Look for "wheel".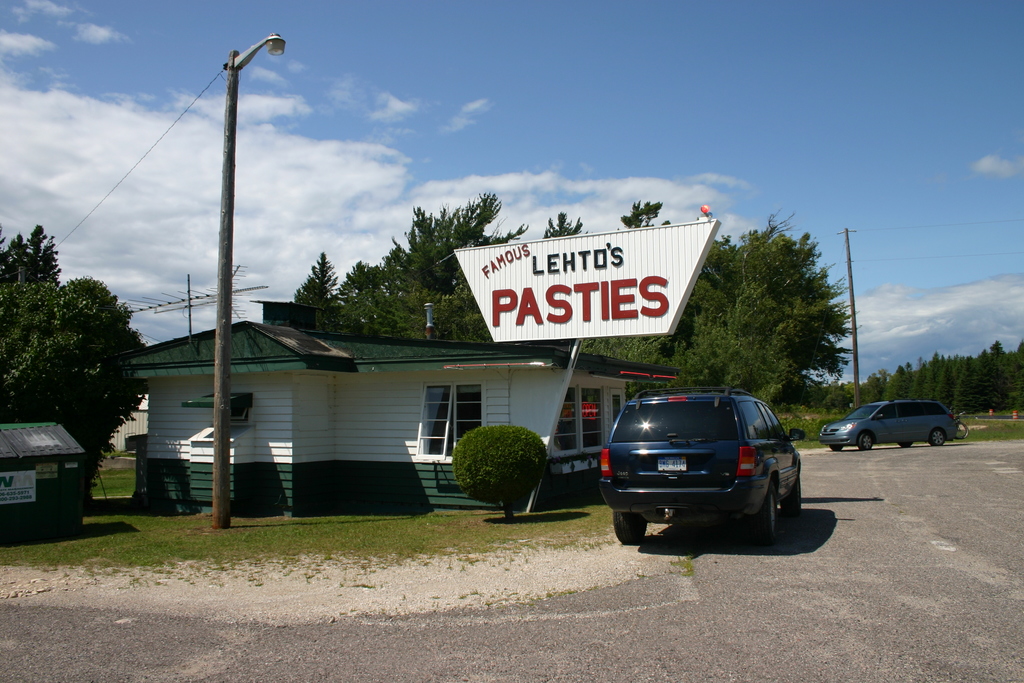
Found: x1=927, y1=428, x2=942, y2=450.
